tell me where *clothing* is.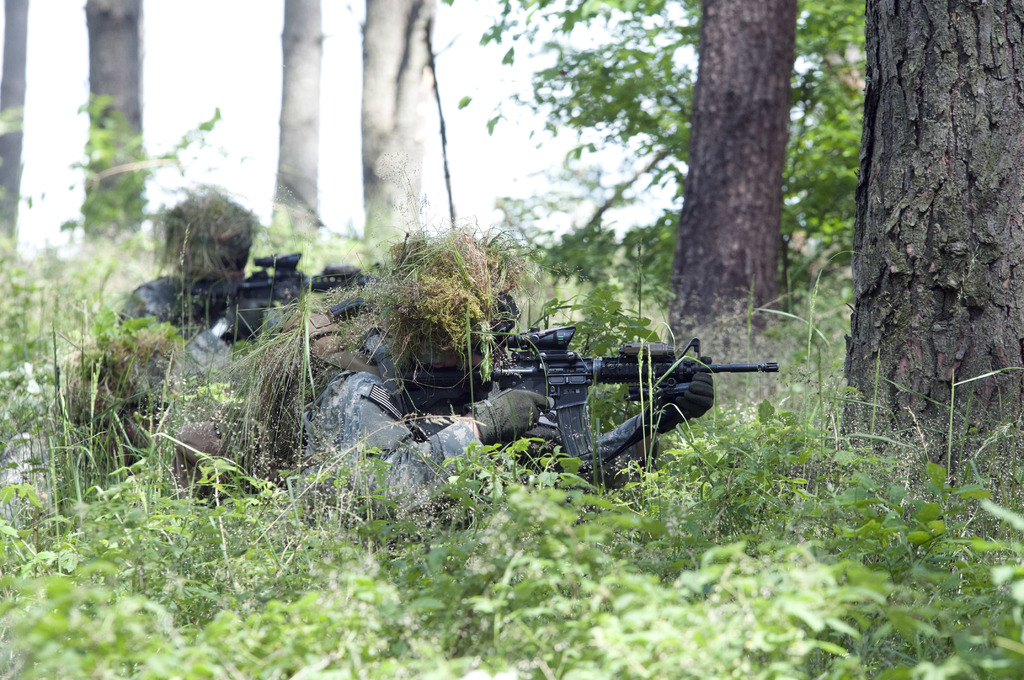
*clothing* is at bbox=(302, 362, 487, 521).
